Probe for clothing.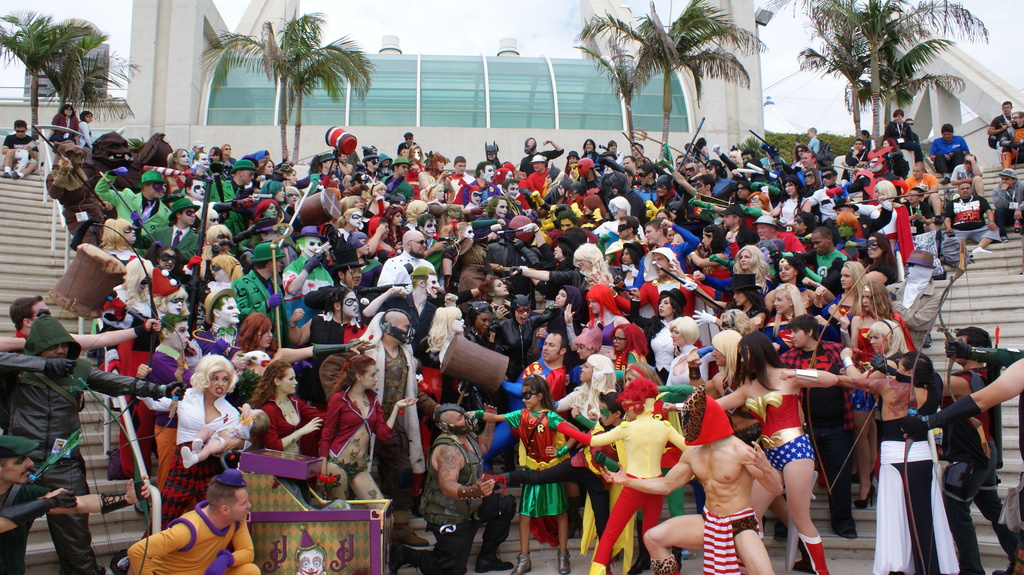
Probe result: (116, 312, 154, 383).
